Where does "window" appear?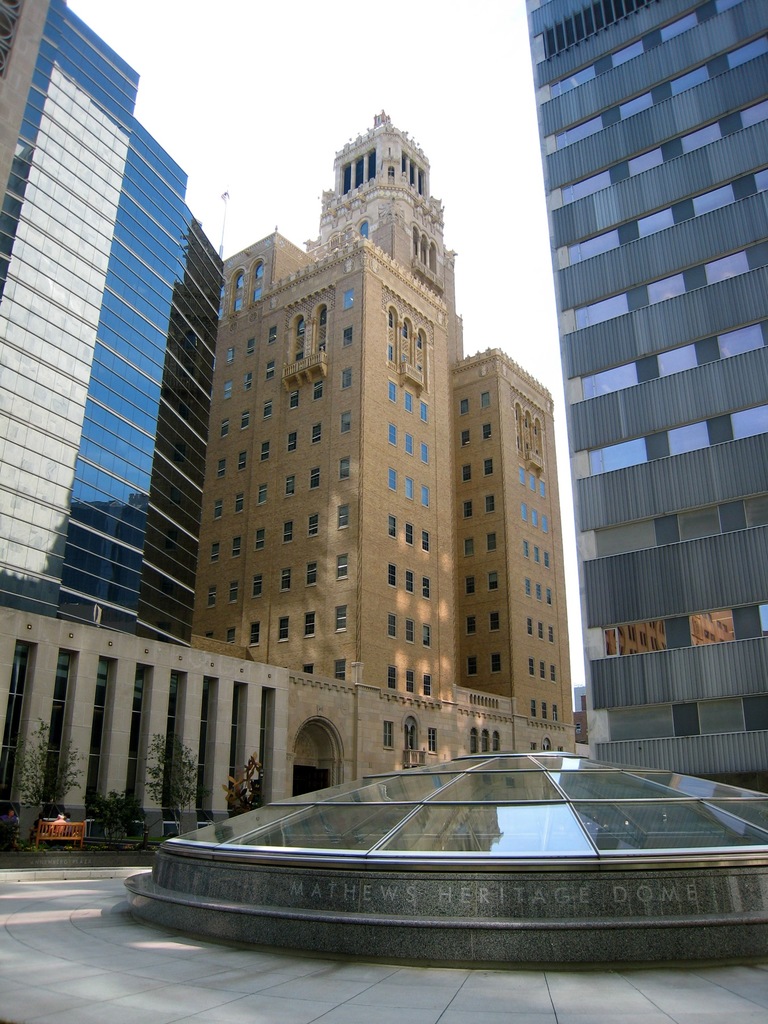
Appears at (405, 571, 413, 597).
